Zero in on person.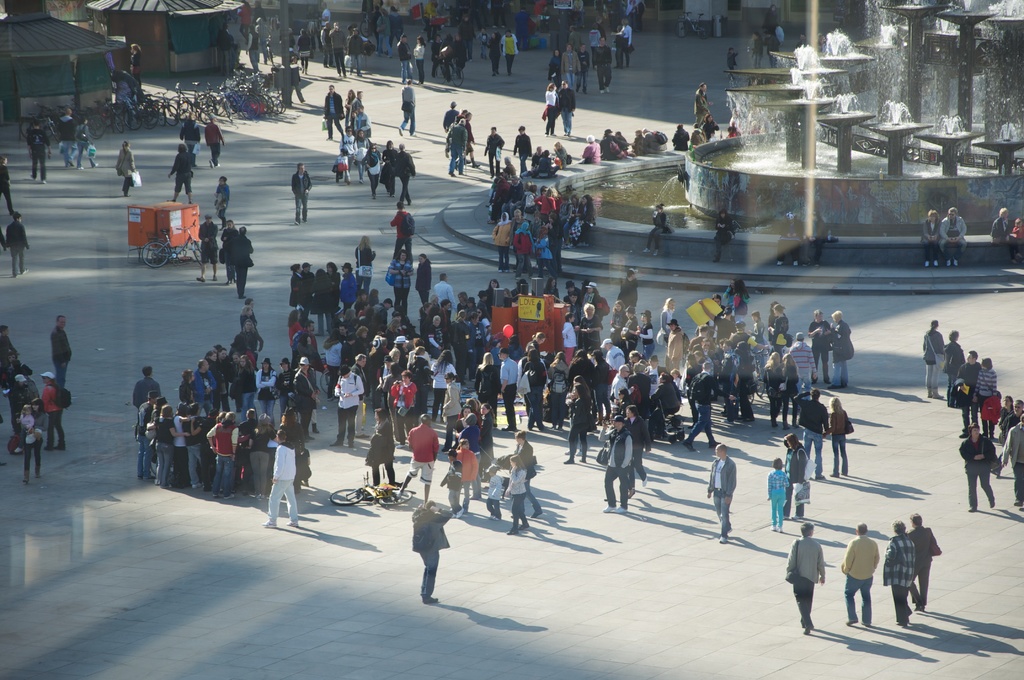
Zeroed in: box=[592, 41, 614, 93].
